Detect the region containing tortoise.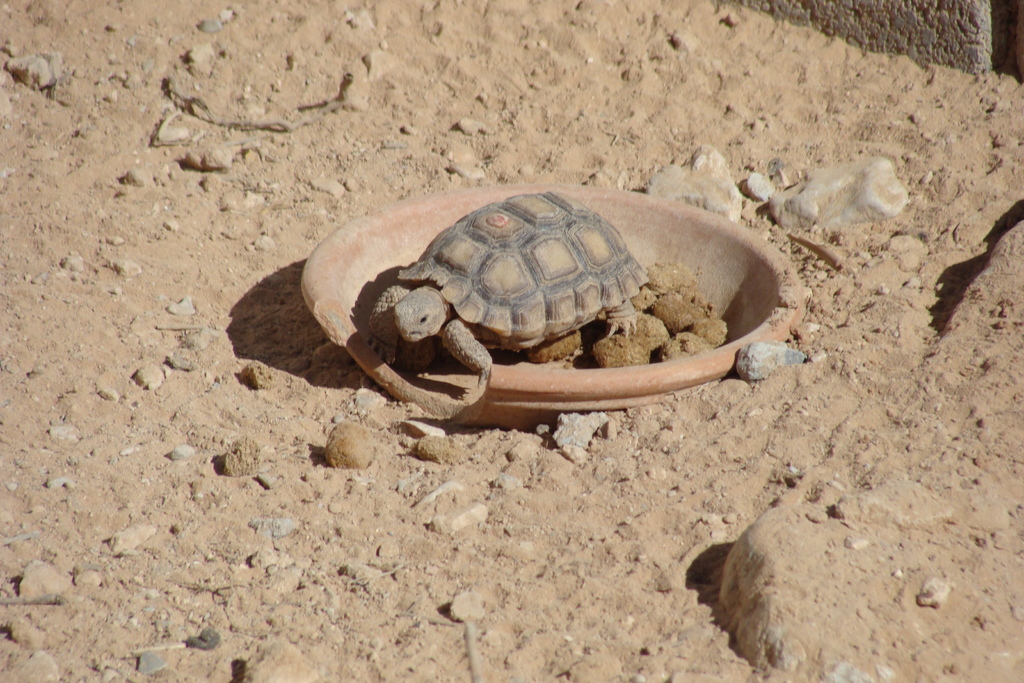
(361, 188, 648, 413).
